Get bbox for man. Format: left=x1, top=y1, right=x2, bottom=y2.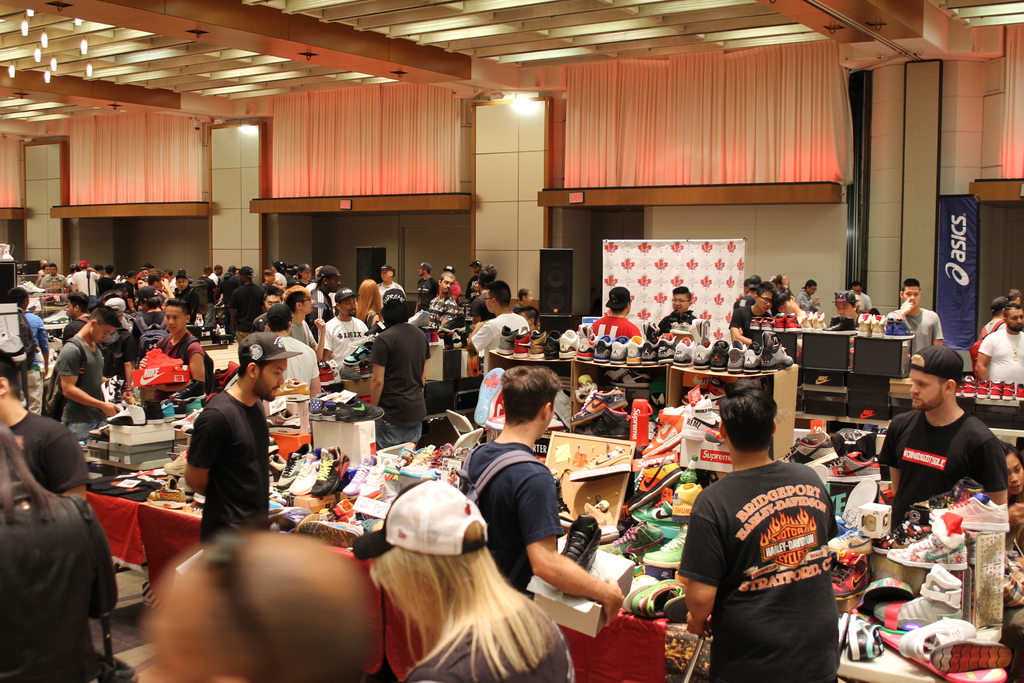
left=829, top=294, right=862, bottom=327.
